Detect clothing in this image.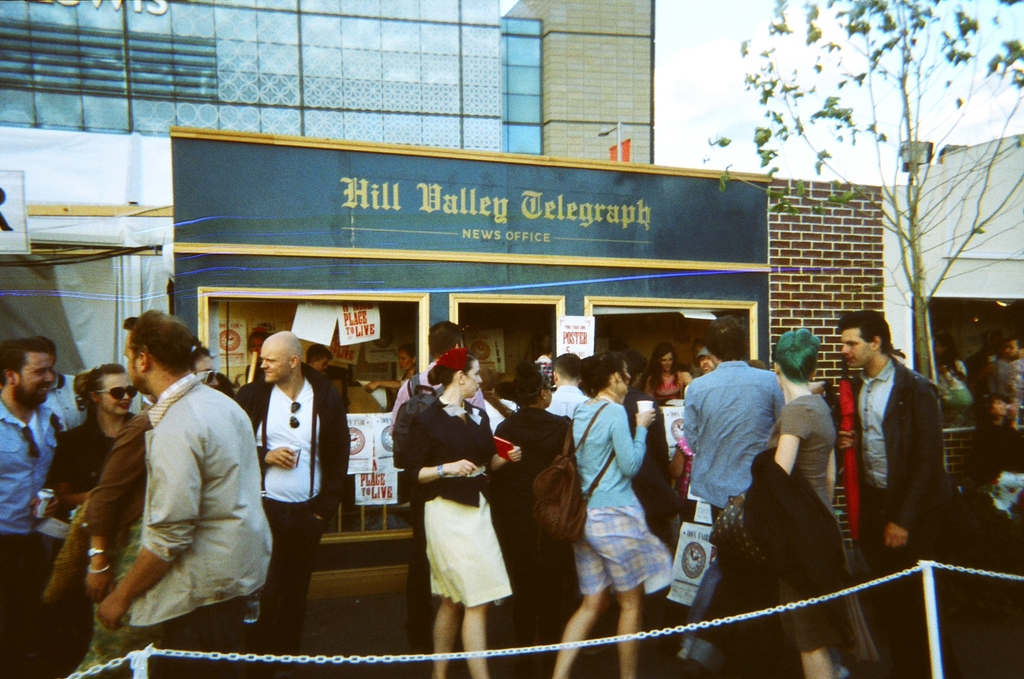
Detection: crop(826, 340, 943, 665).
